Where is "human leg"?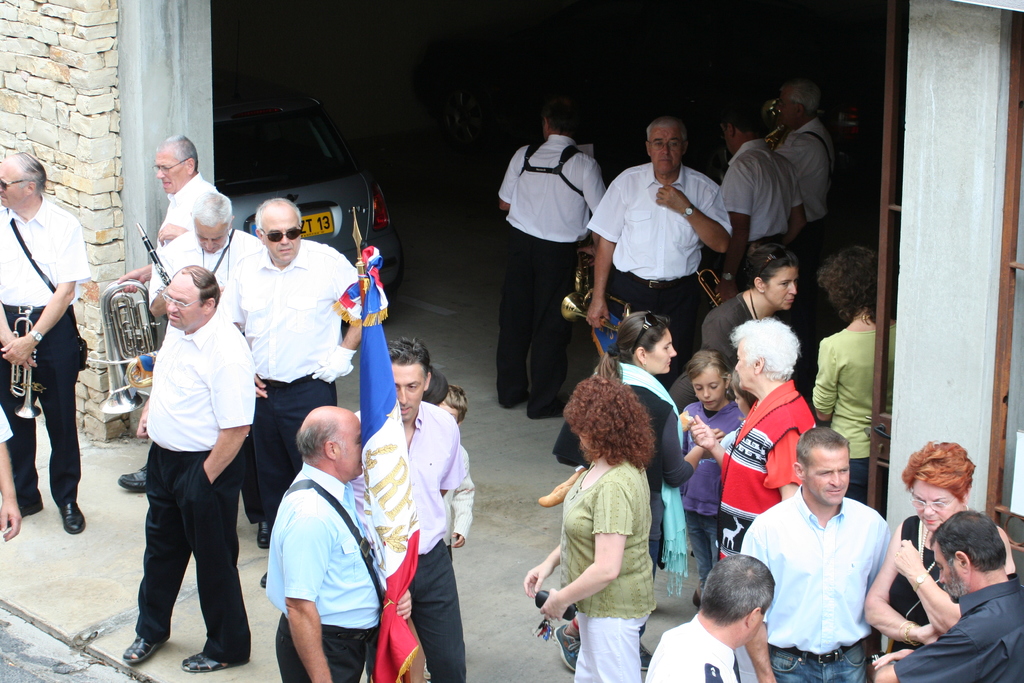
(771,644,875,680).
